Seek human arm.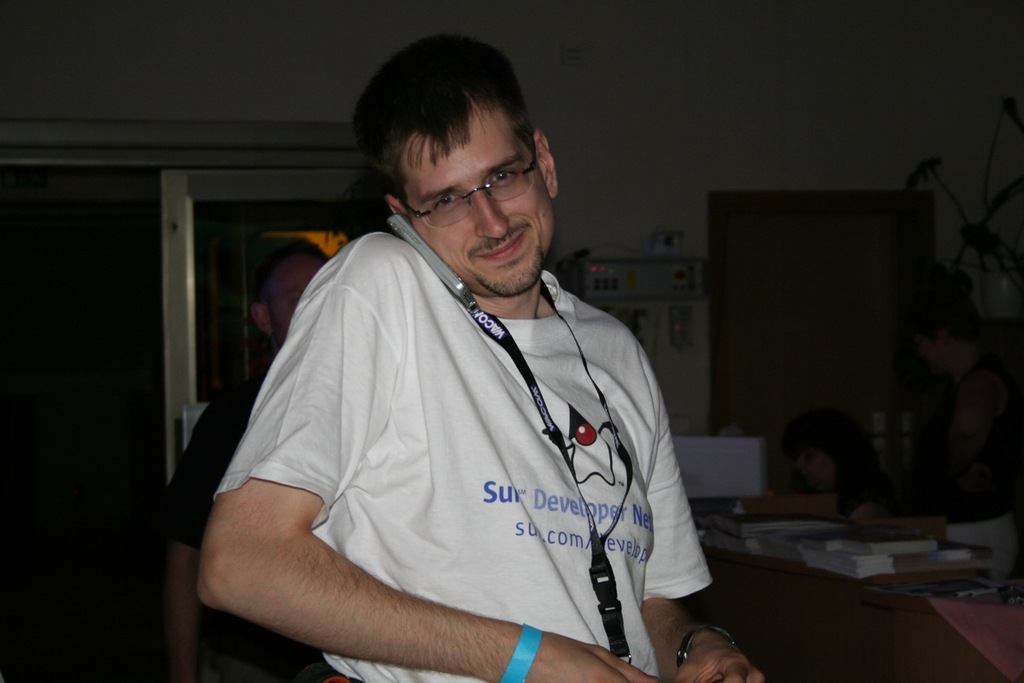
region(203, 306, 565, 667).
